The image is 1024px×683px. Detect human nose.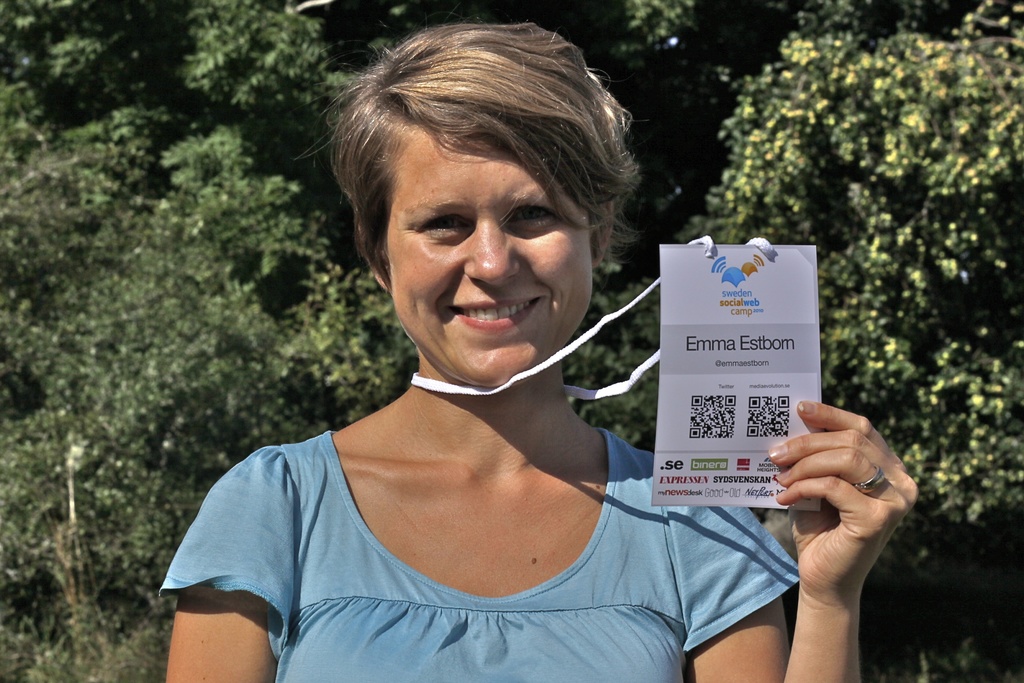
Detection: 461:229:515:286.
